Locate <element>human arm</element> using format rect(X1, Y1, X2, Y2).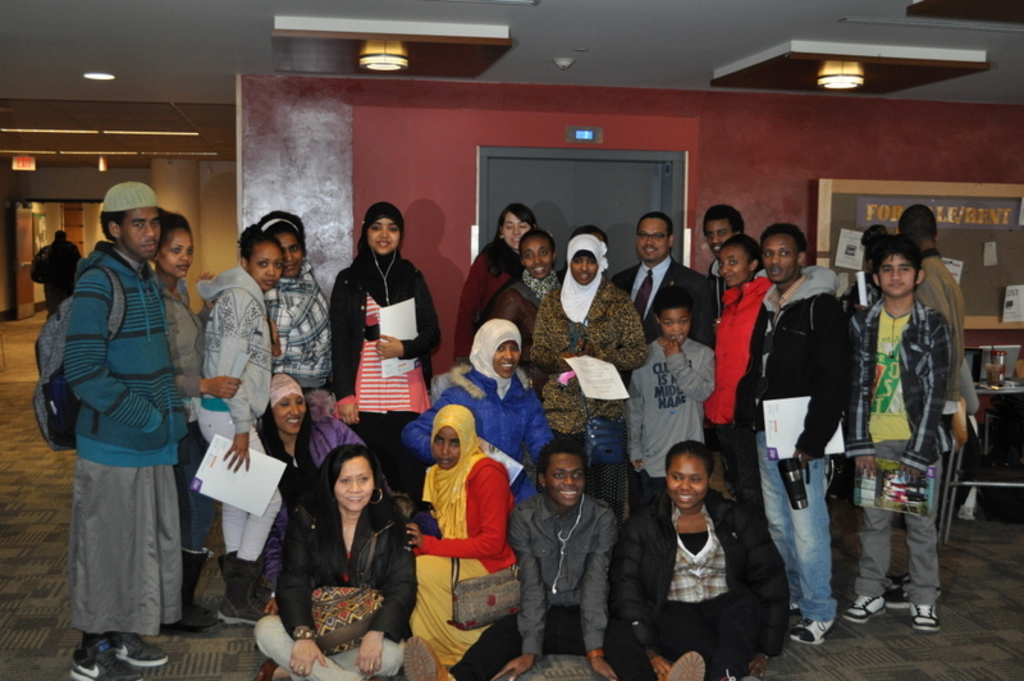
rect(913, 261, 963, 379).
